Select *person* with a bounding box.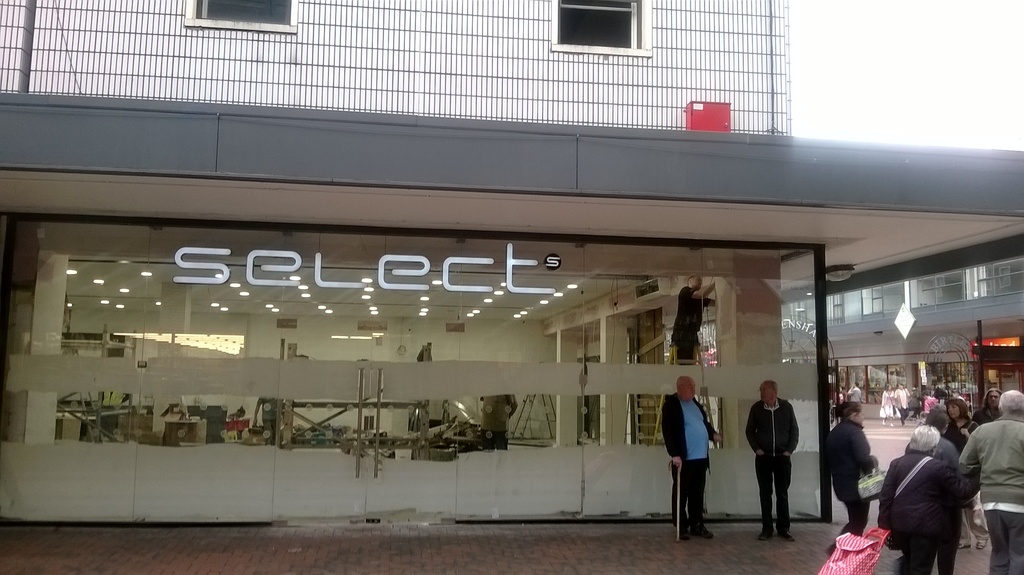
detection(747, 381, 803, 541).
